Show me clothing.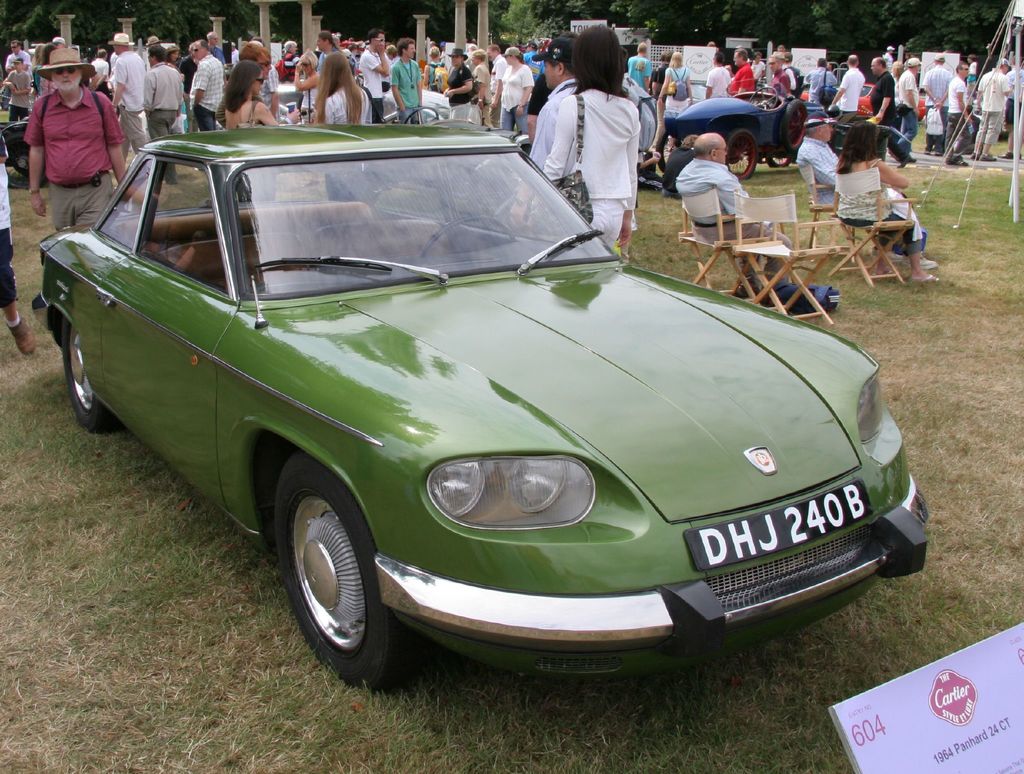
clothing is here: <bbox>490, 53, 505, 122</bbox>.
